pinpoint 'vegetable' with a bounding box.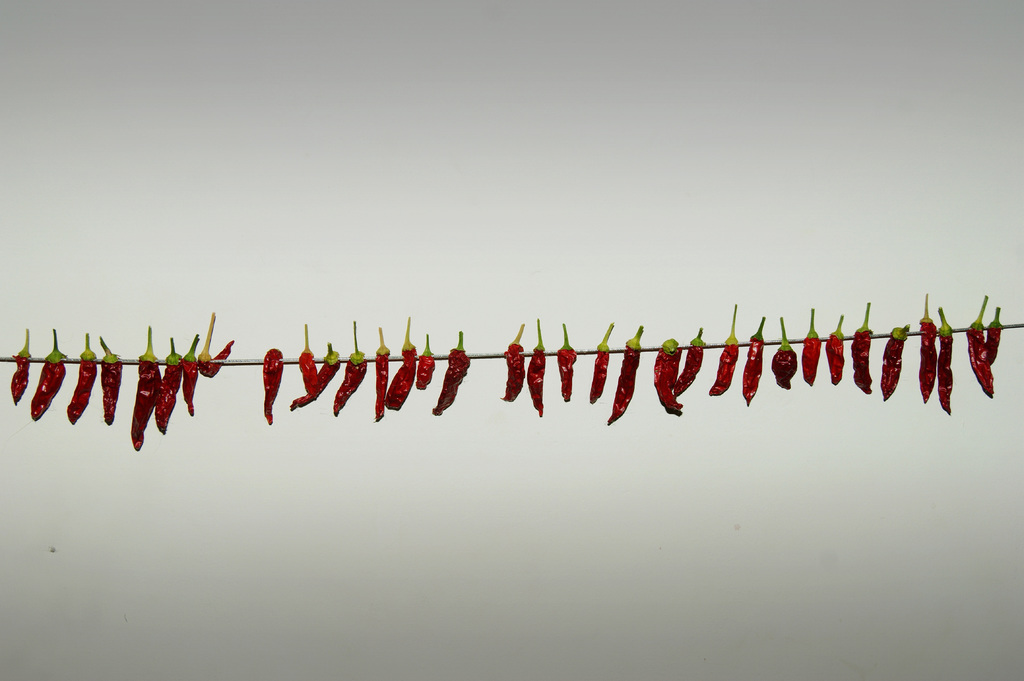
left=127, top=325, right=163, bottom=450.
